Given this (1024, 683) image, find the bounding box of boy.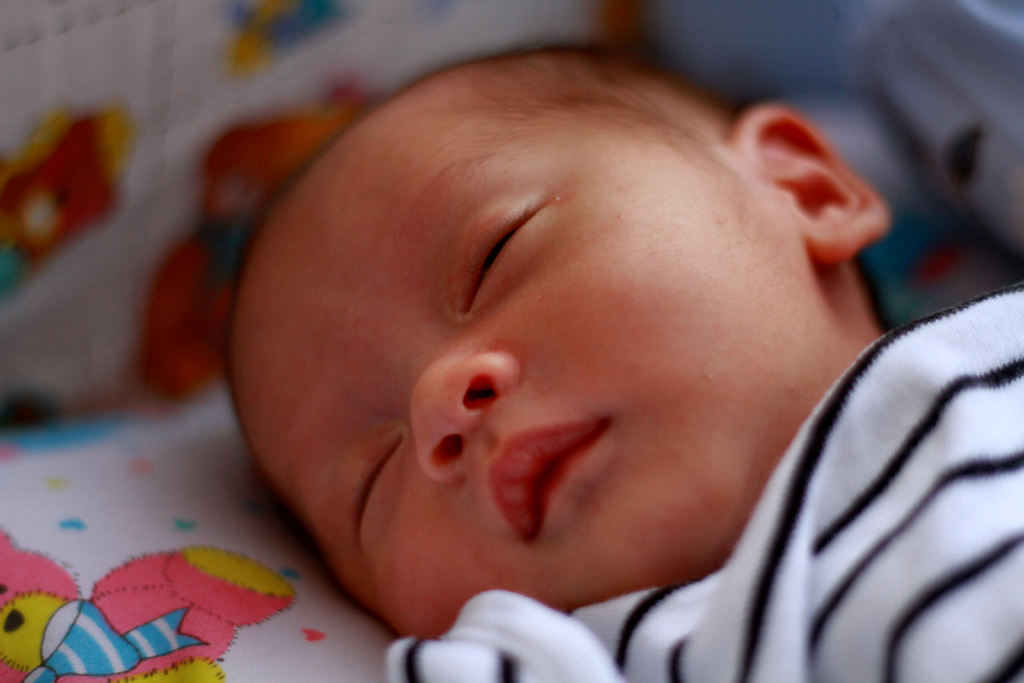
<box>222,44,1023,682</box>.
